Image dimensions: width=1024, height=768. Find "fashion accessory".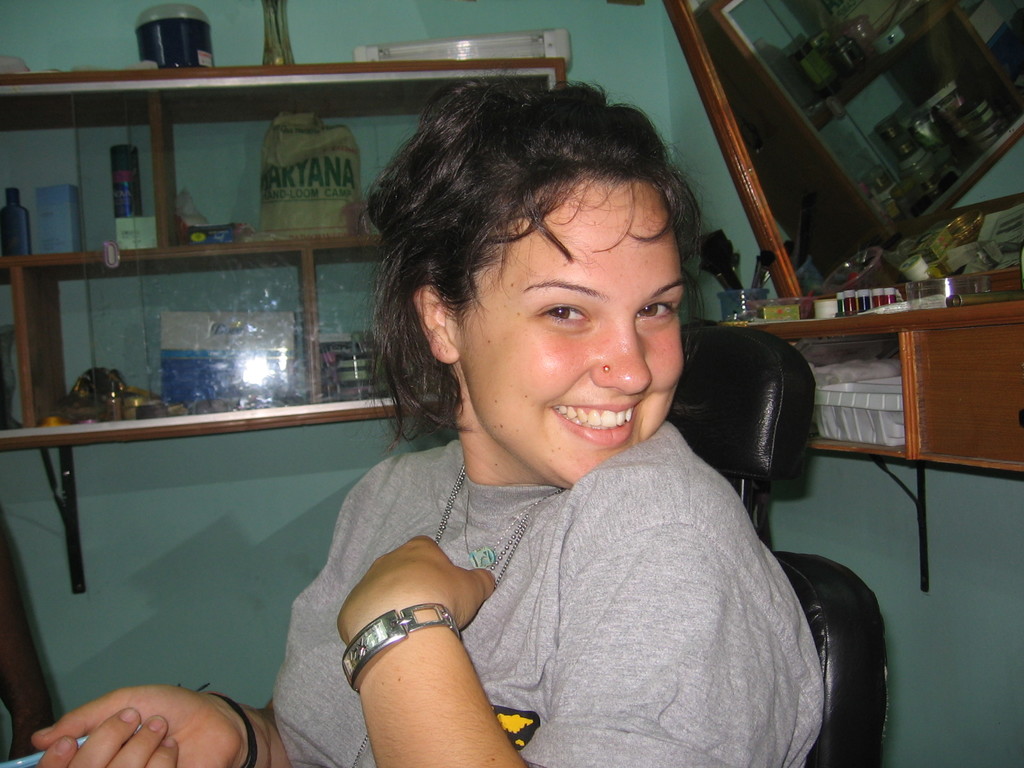
box(341, 602, 463, 692).
